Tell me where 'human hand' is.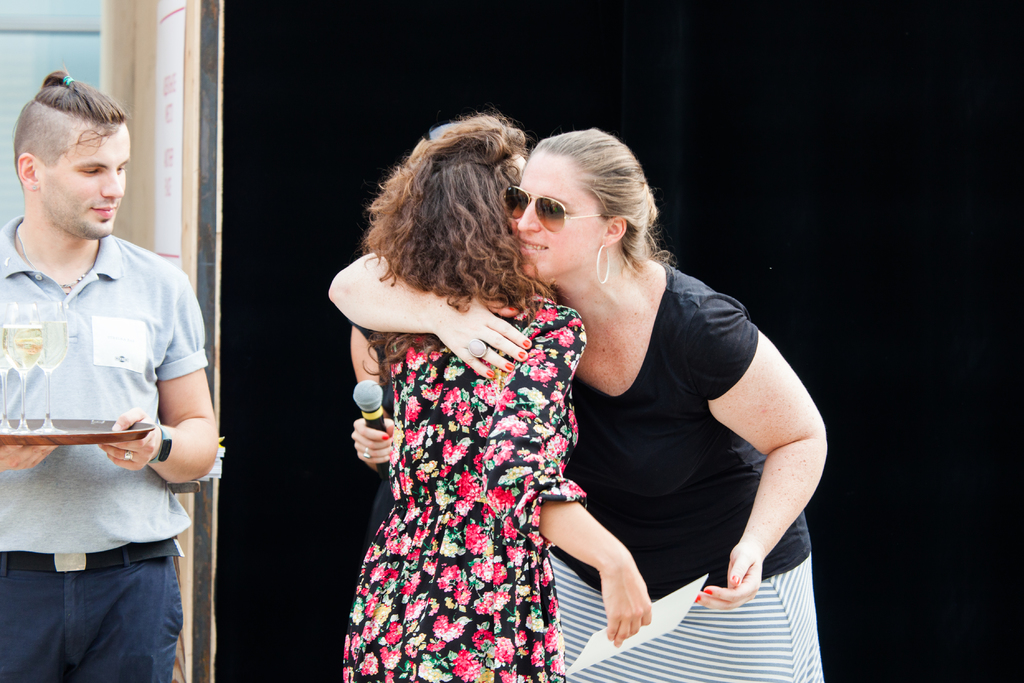
'human hand' is at 579 520 655 643.
